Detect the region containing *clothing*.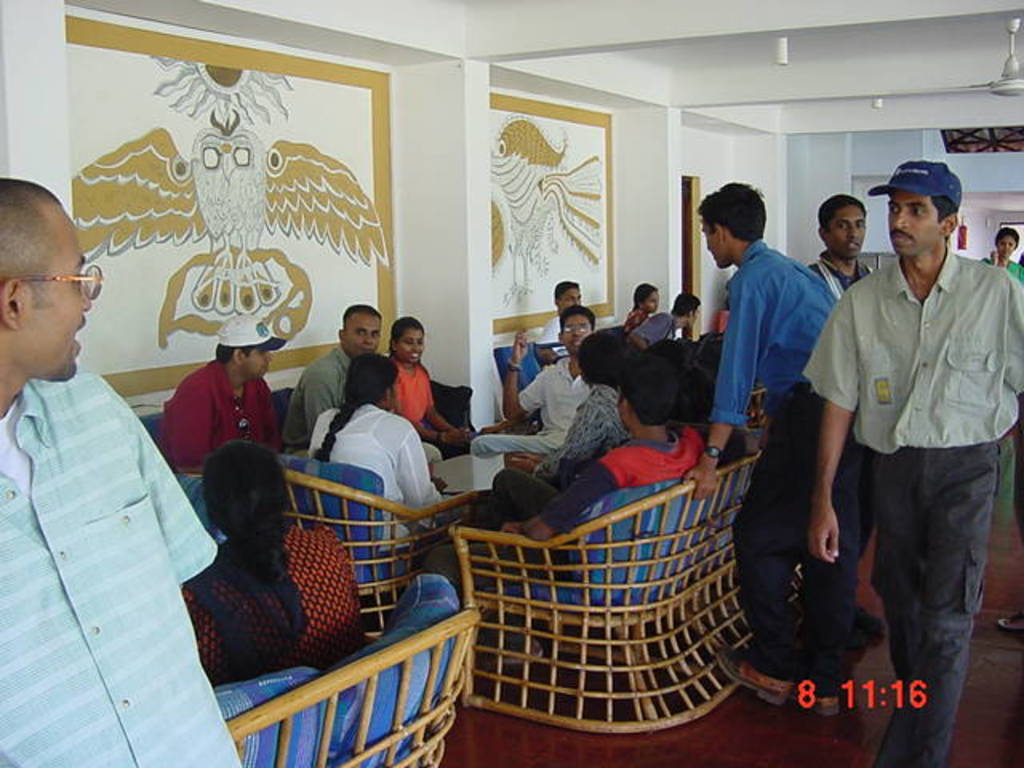
(637,307,683,349).
